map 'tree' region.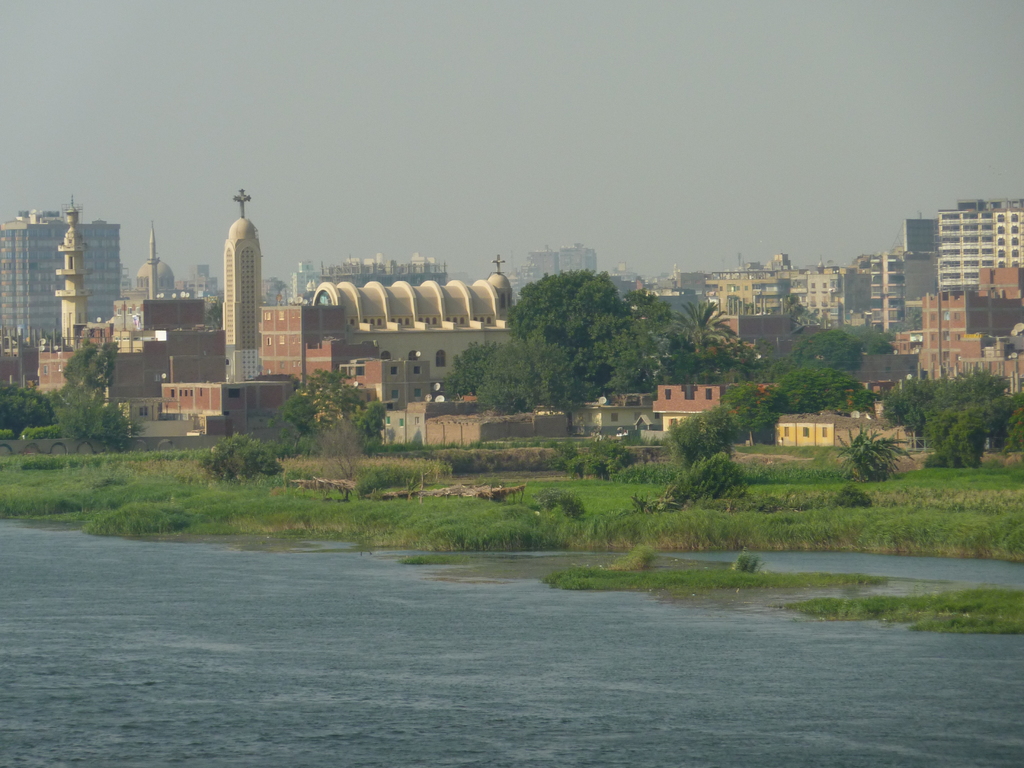
Mapped to 476, 327, 561, 410.
